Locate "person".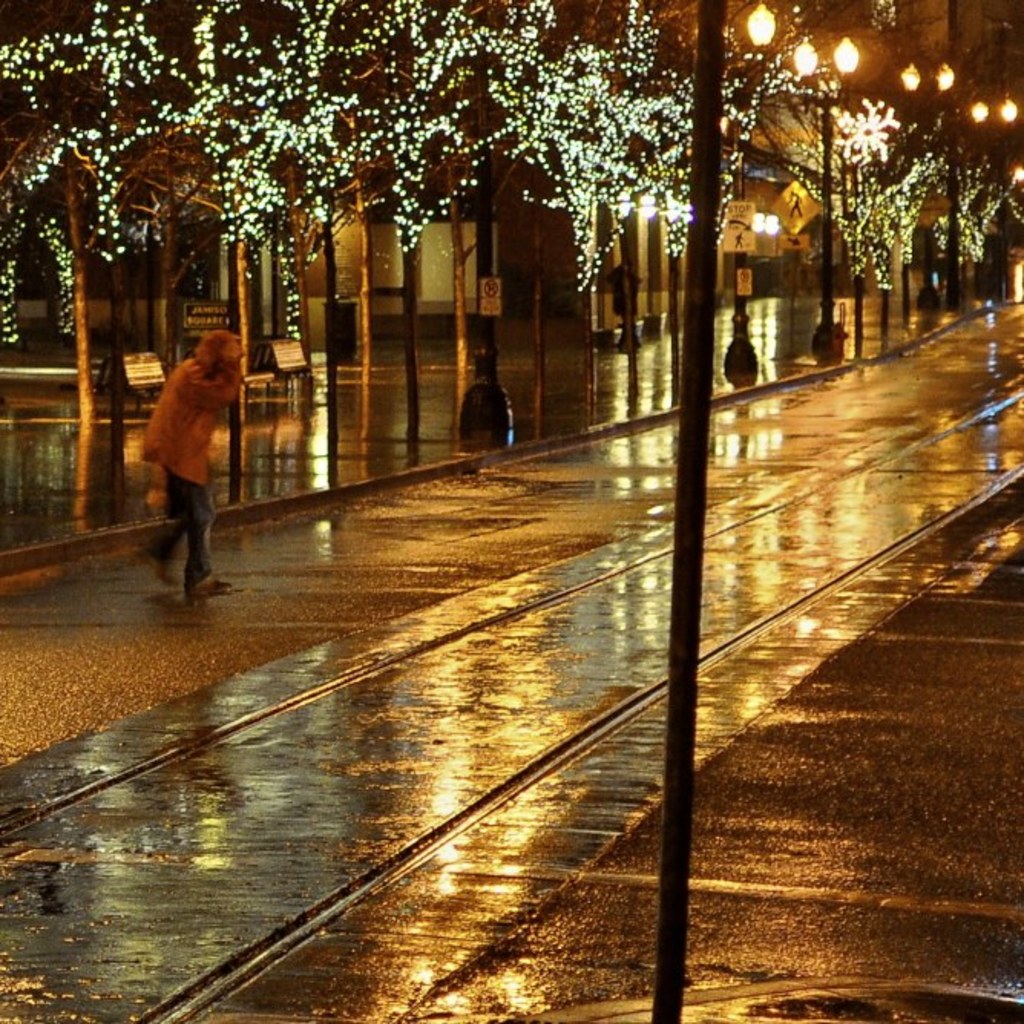
Bounding box: rect(129, 304, 244, 595).
